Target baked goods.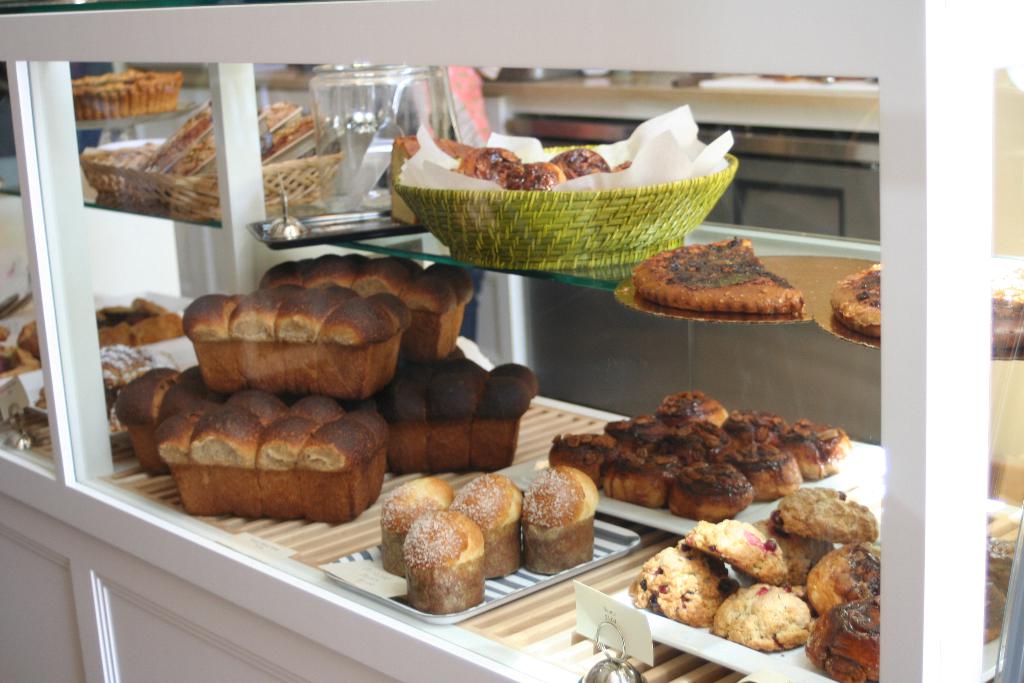
Target region: <box>385,136,464,233</box>.
